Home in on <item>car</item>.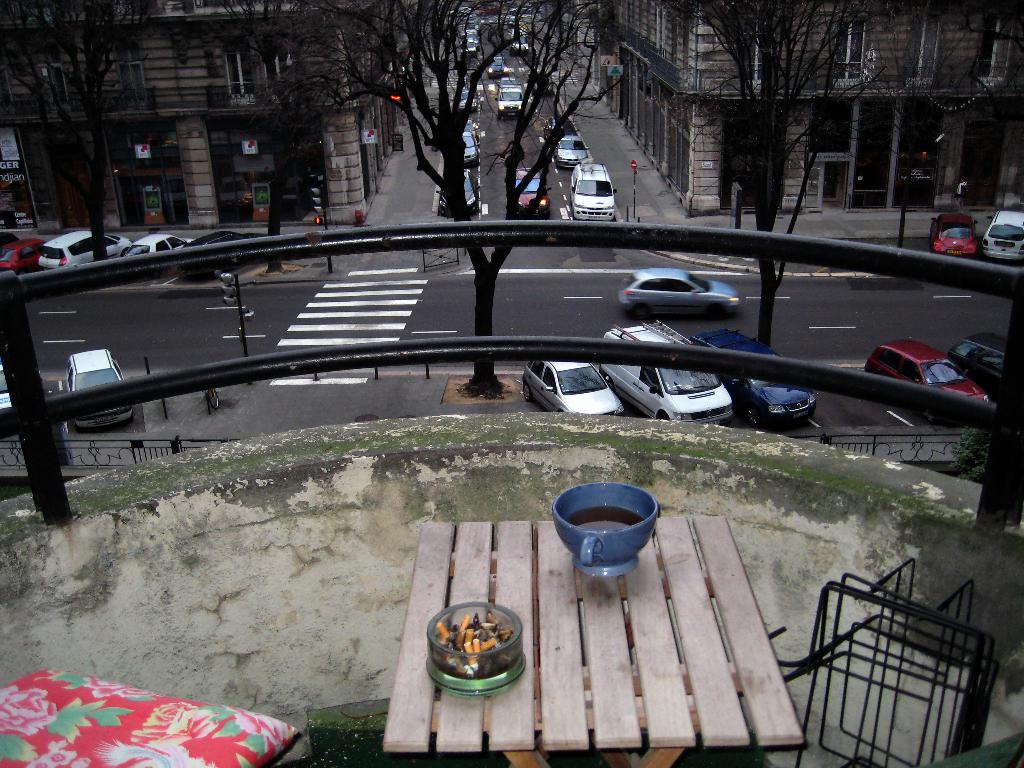
Homed in at <box>504,168,547,205</box>.
